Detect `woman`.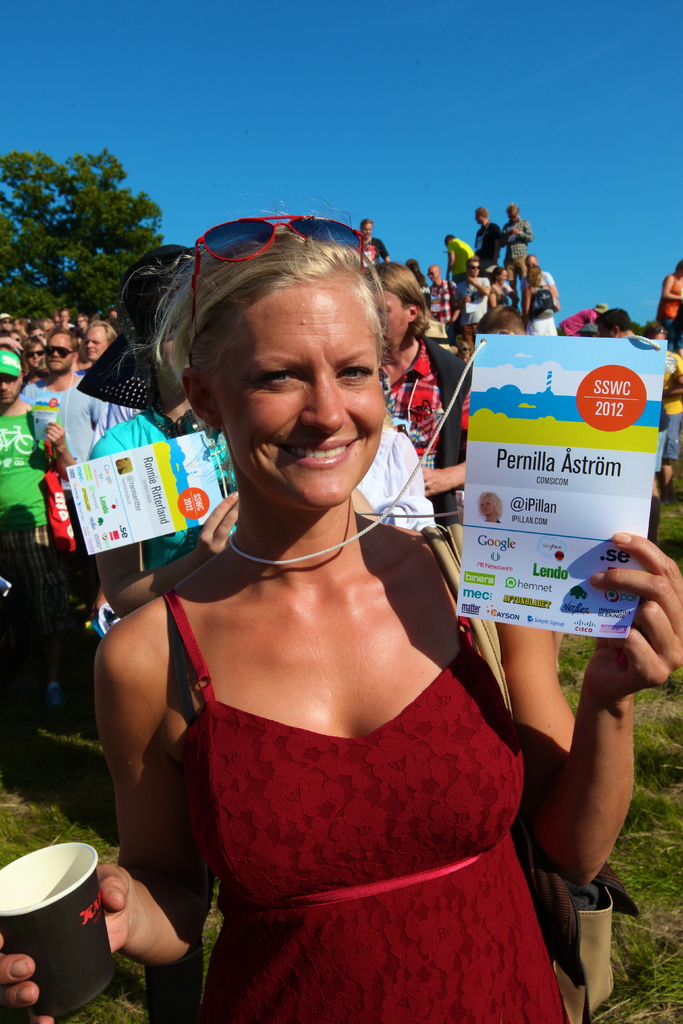
Detected at <bbox>374, 266, 470, 520</bbox>.
